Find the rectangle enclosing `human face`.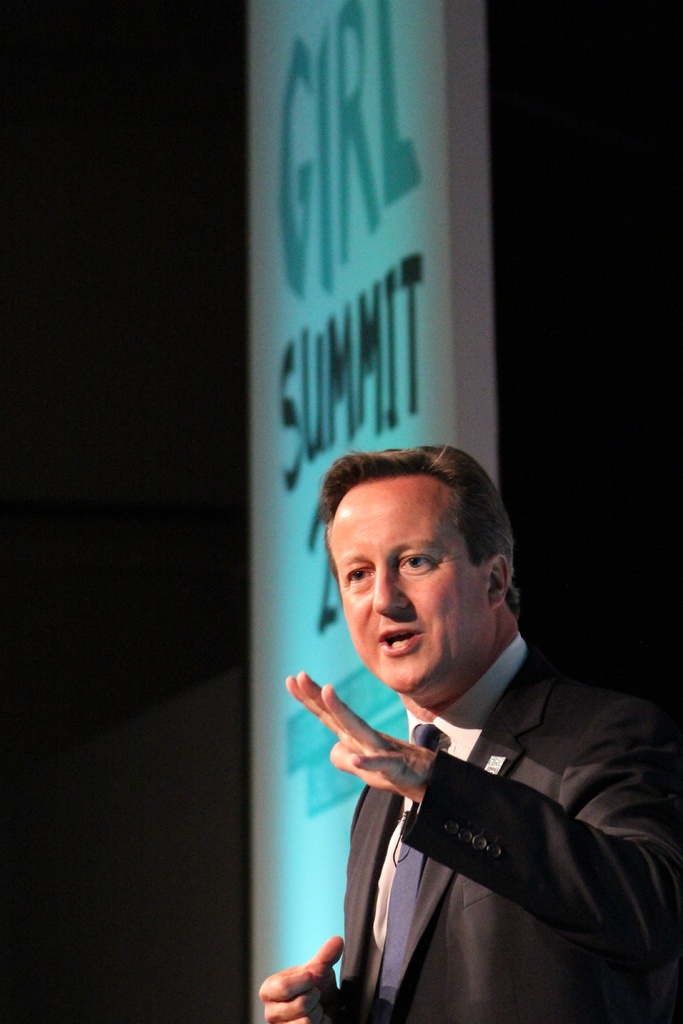
329, 484, 490, 699.
